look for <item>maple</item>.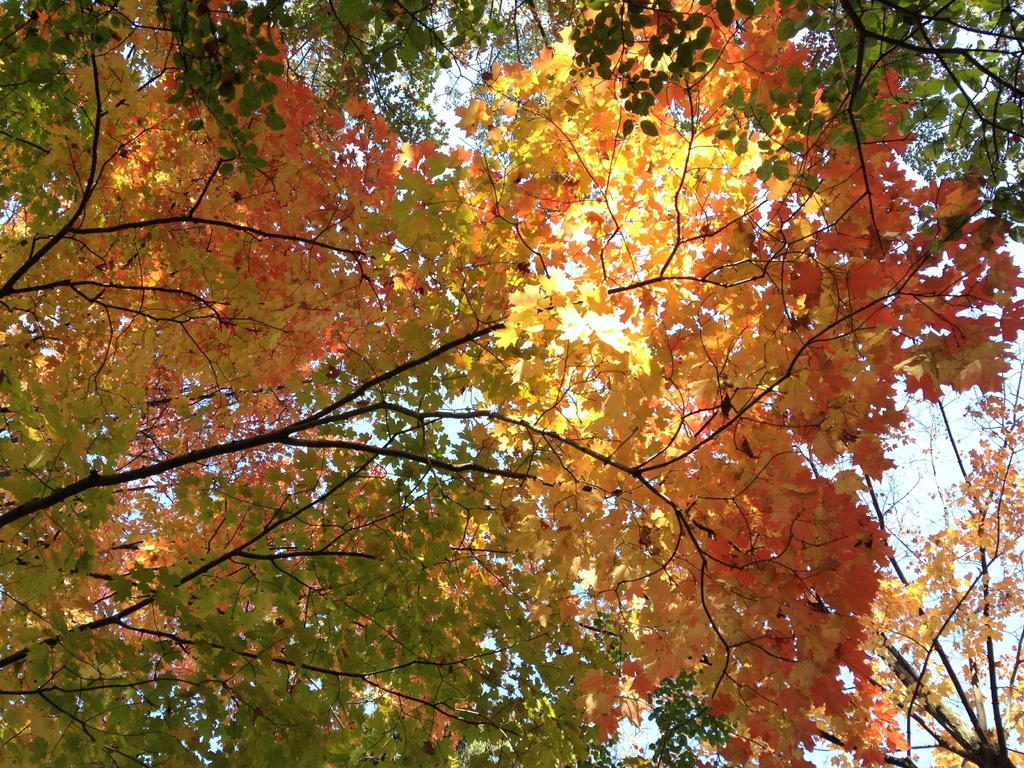
Found: [1,0,992,767].
